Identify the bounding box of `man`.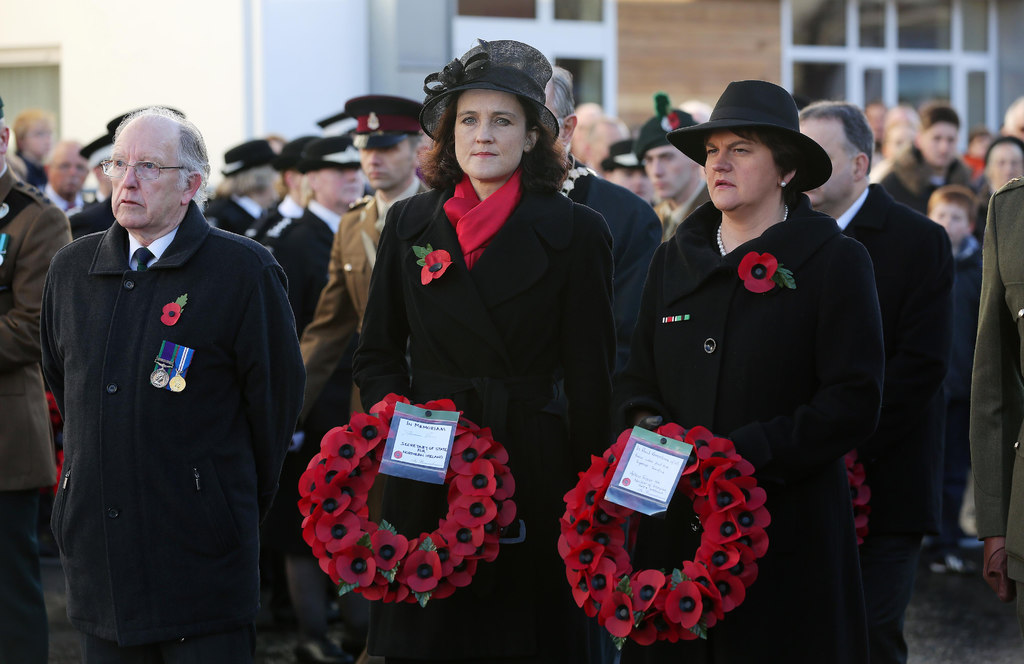
detection(795, 100, 952, 663).
